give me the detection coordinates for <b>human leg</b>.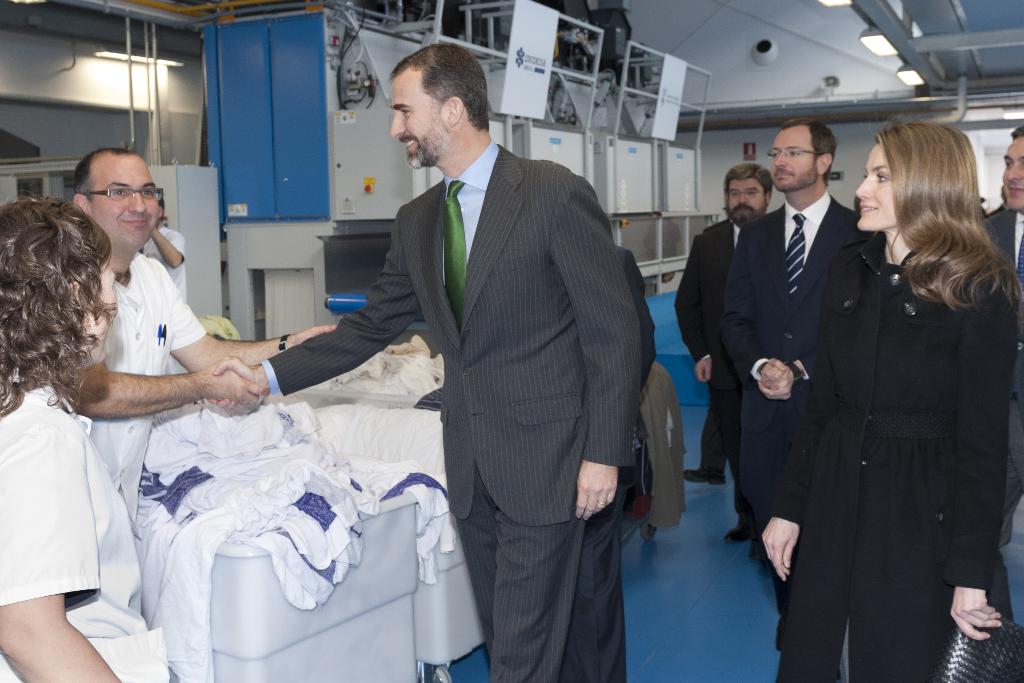
x1=460 y1=473 x2=629 y2=680.
